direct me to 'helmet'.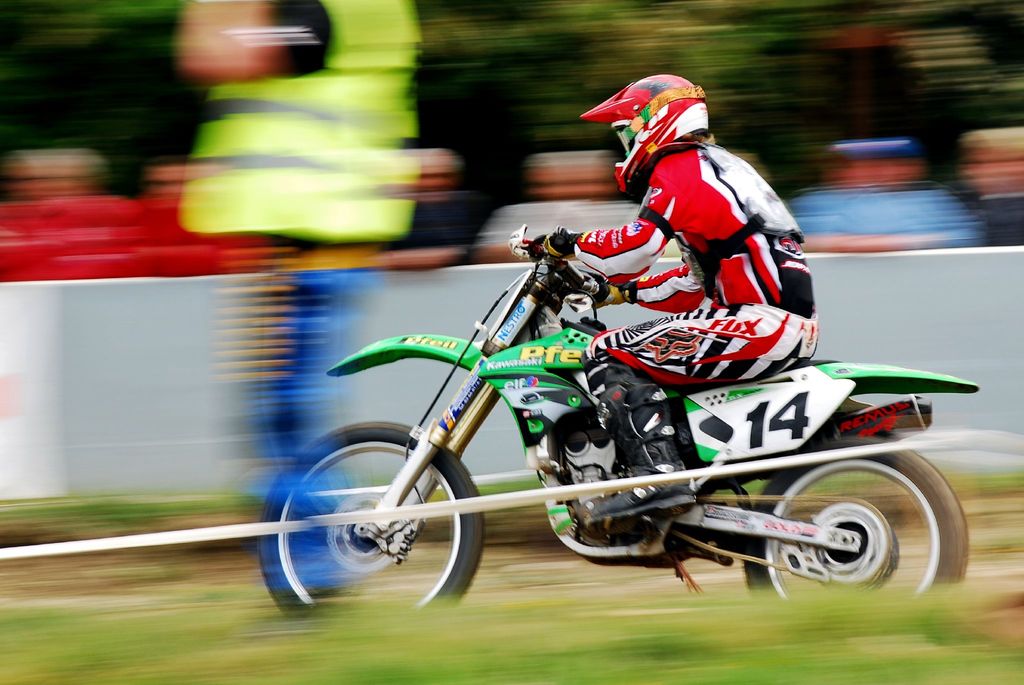
Direction: left=600, top=72, right=705, bottom=175.
